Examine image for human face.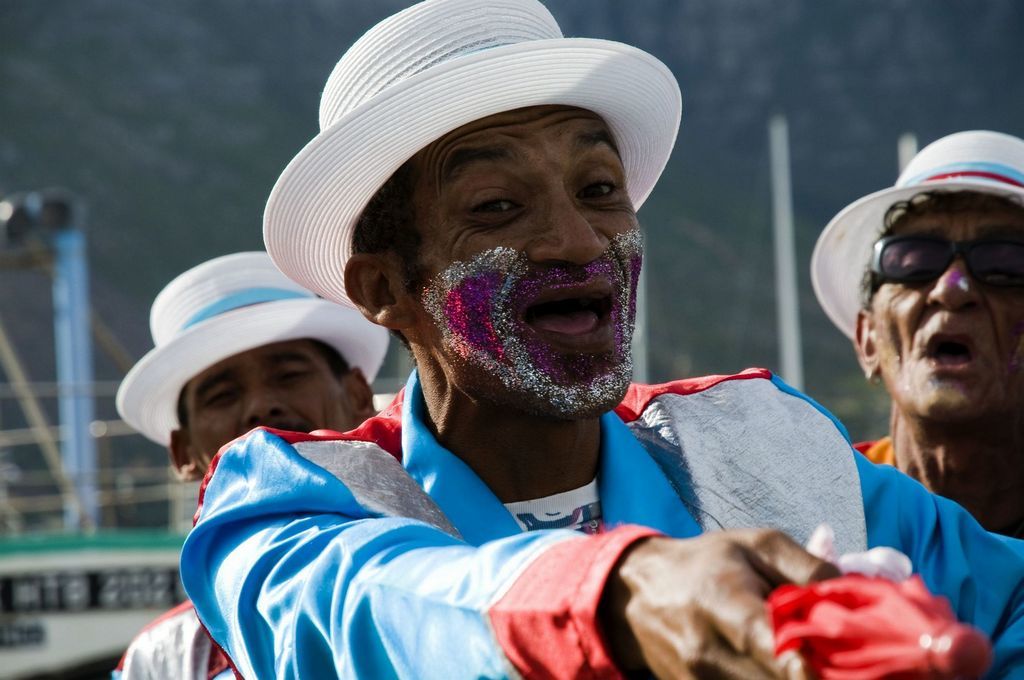
Examination result: (x1=412, y1=109, x2=643, y2=407).
